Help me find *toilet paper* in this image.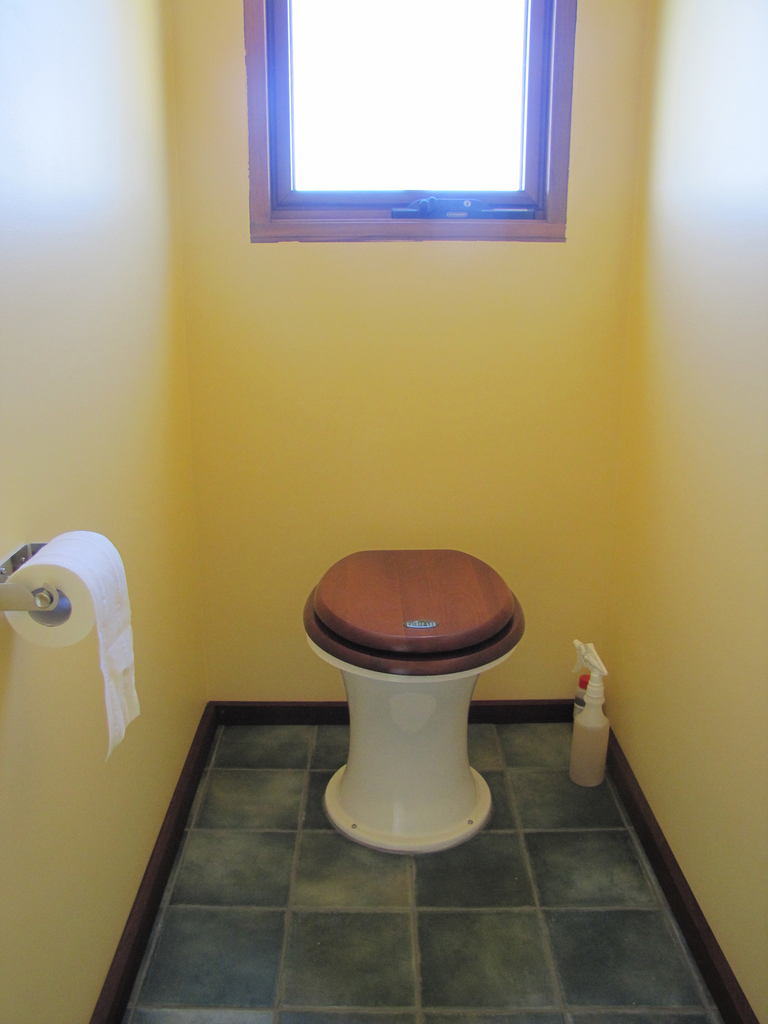
Found it: (x1=0, y1=529, x2=149, y2=758).
